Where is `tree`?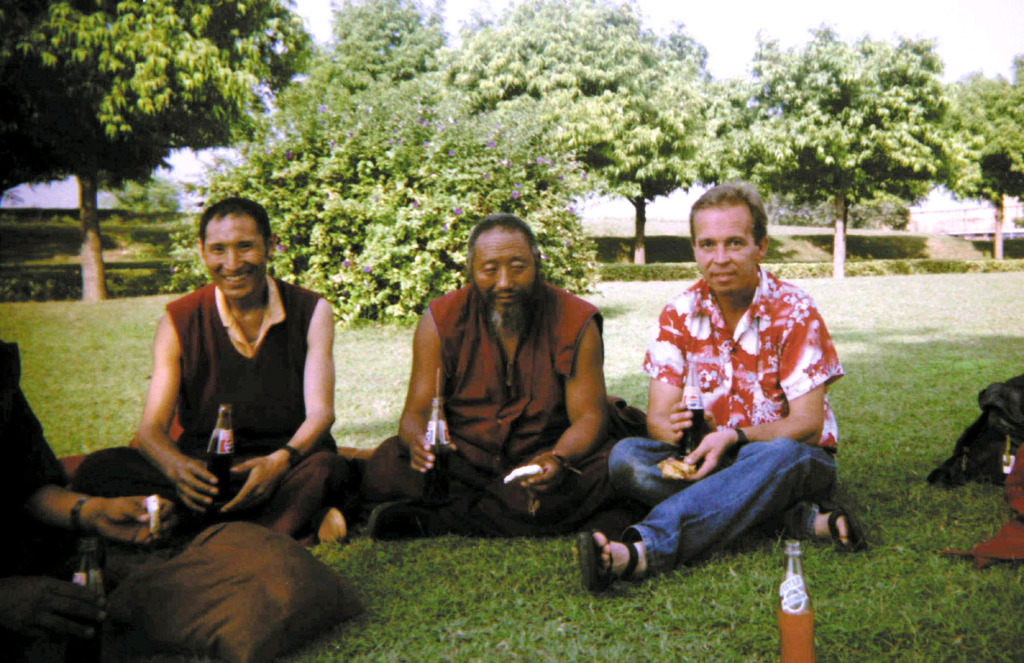
(left=562, top=0, right=717, bottom=283).
